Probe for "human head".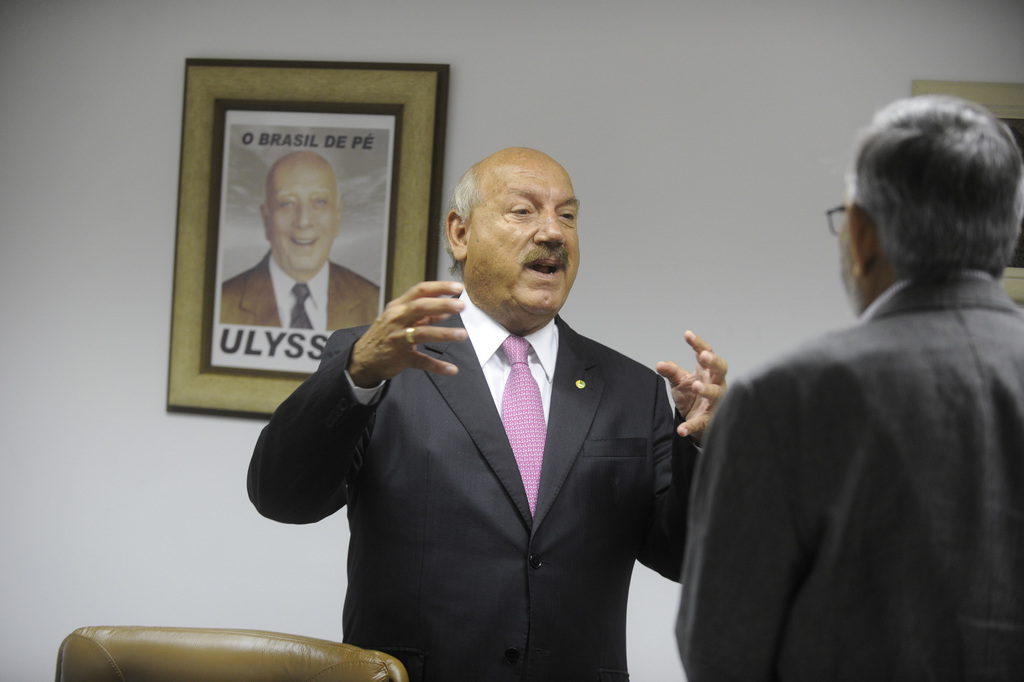
Probe result: [836, 95, 1023, 319].
